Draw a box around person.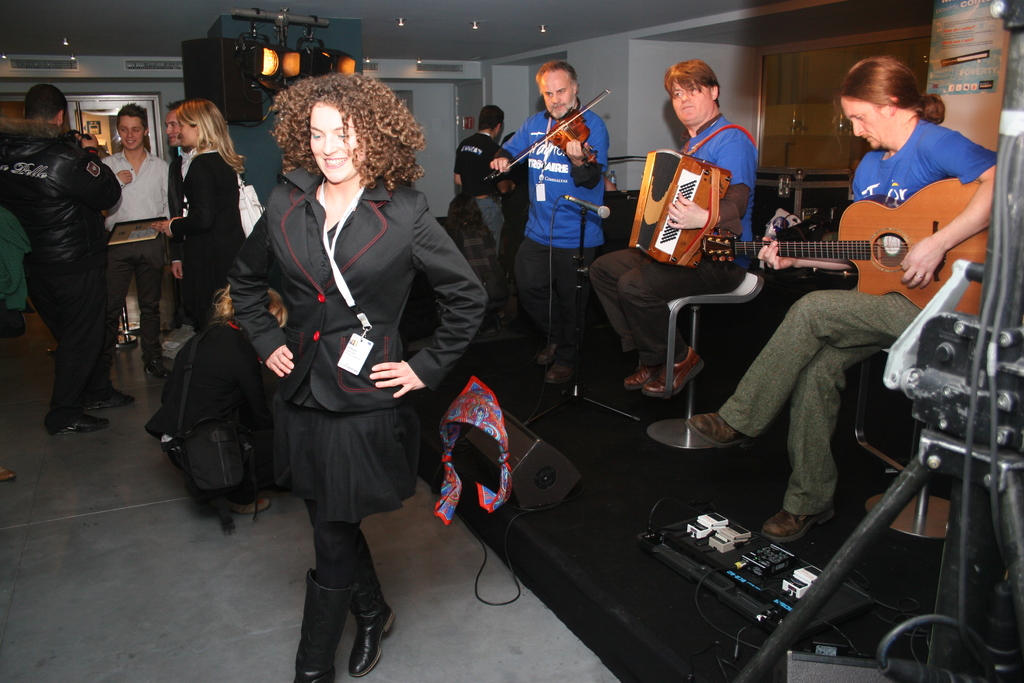
box(457, 103, 507, 265).
